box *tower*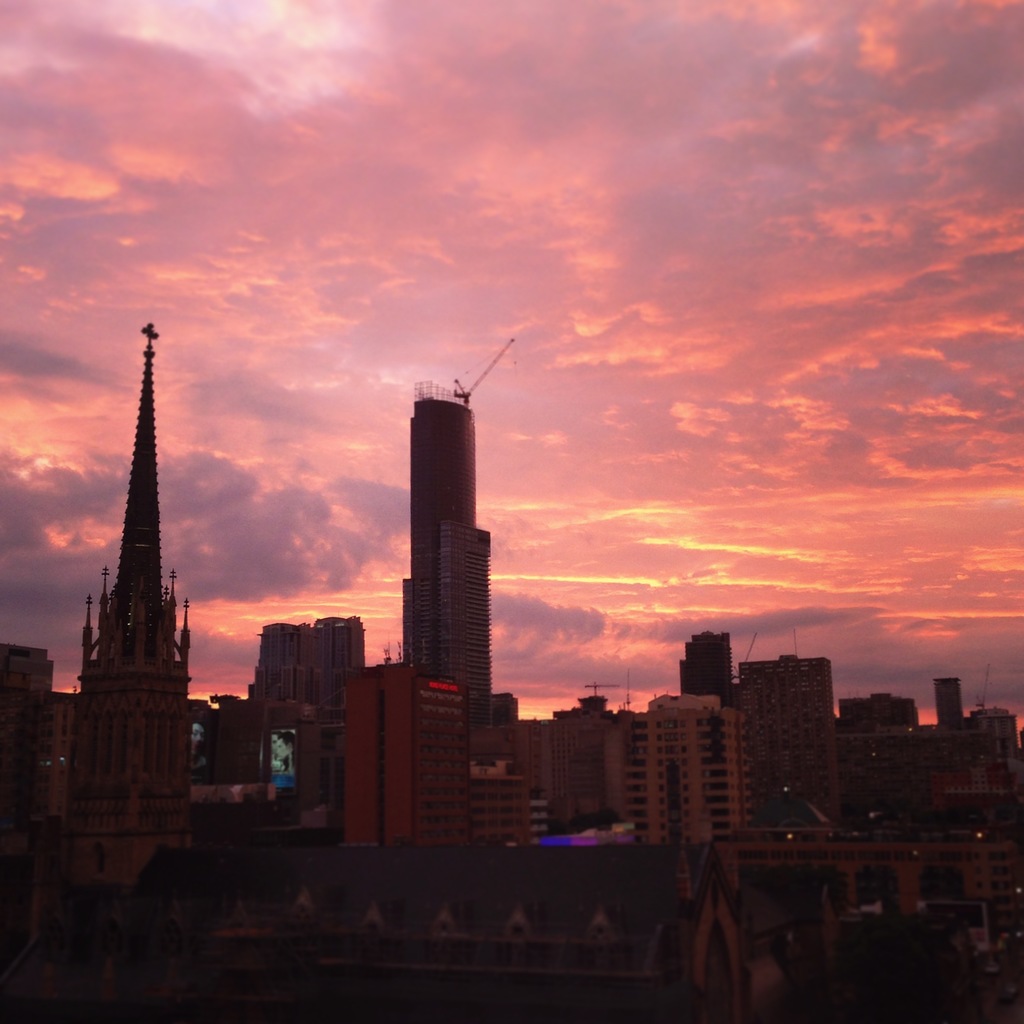
(x1=336, y1=384, x2=560, y2=870)
